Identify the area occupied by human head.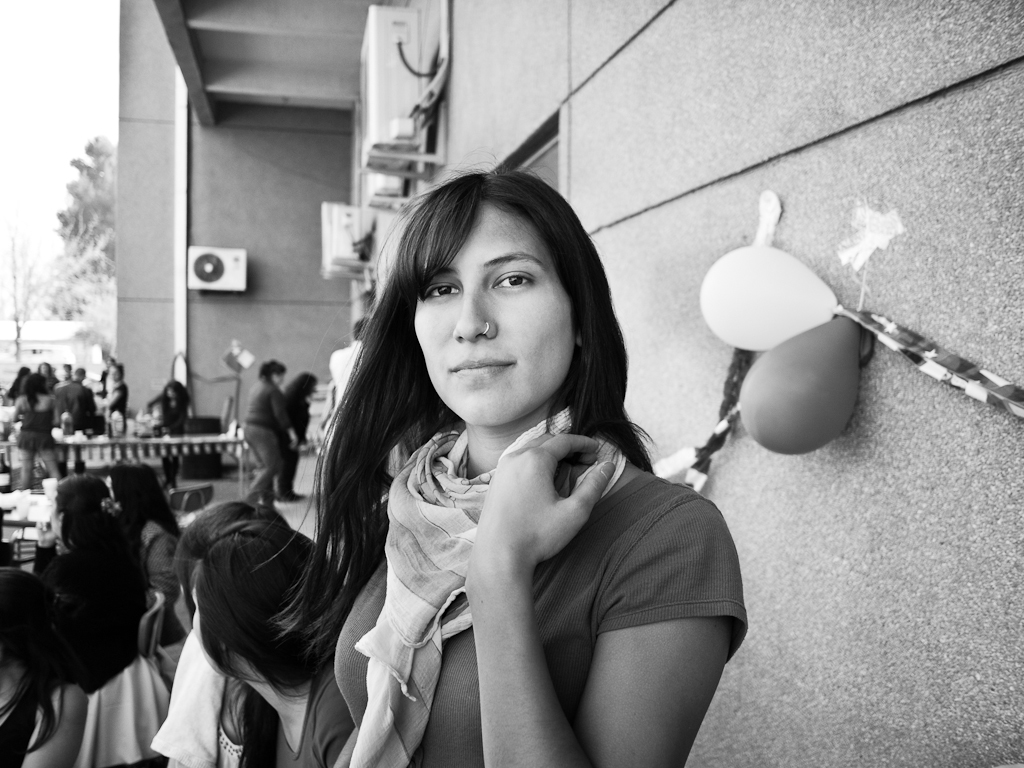
Area: {"left": 254, "top": 358, "right": 284, "bottom": 381}.
